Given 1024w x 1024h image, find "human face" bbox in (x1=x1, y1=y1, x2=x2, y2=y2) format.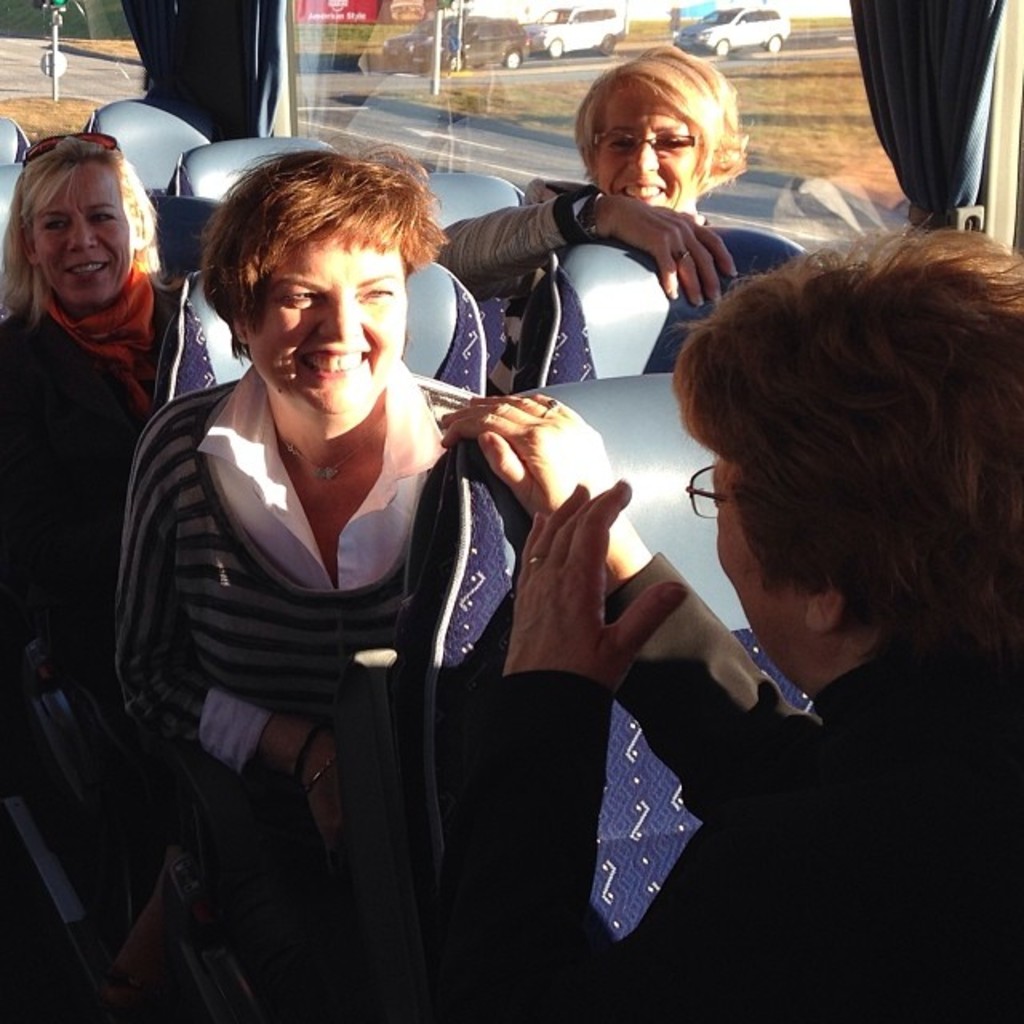
(x1=250, y1=235, x2=408, y2=408).
